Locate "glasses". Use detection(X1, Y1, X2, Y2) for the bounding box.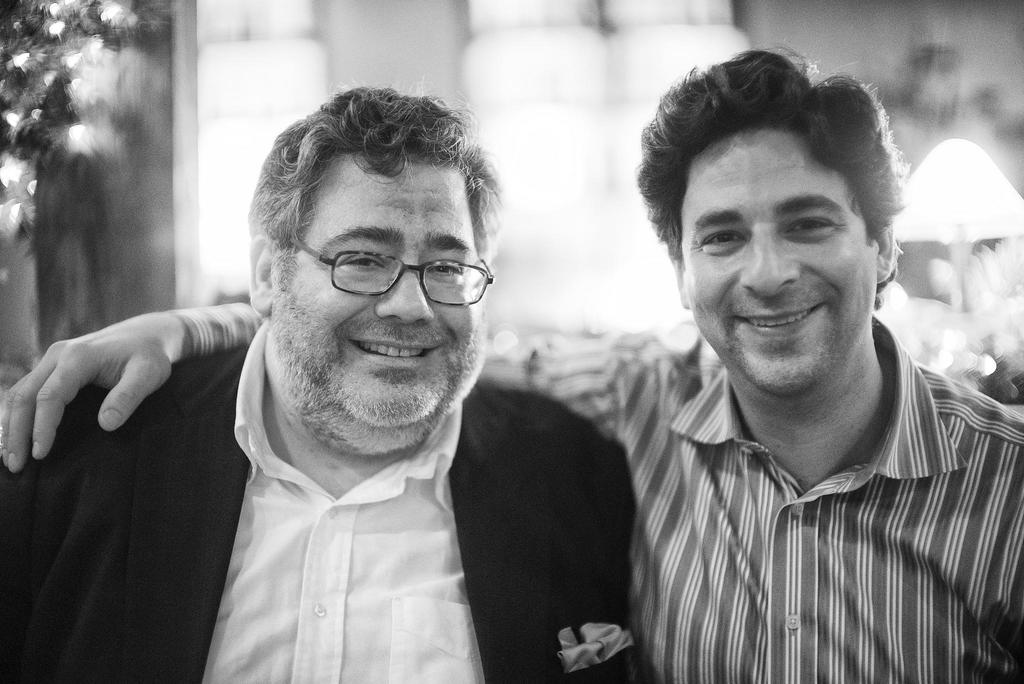
detection(291, 234, 490, 307).
